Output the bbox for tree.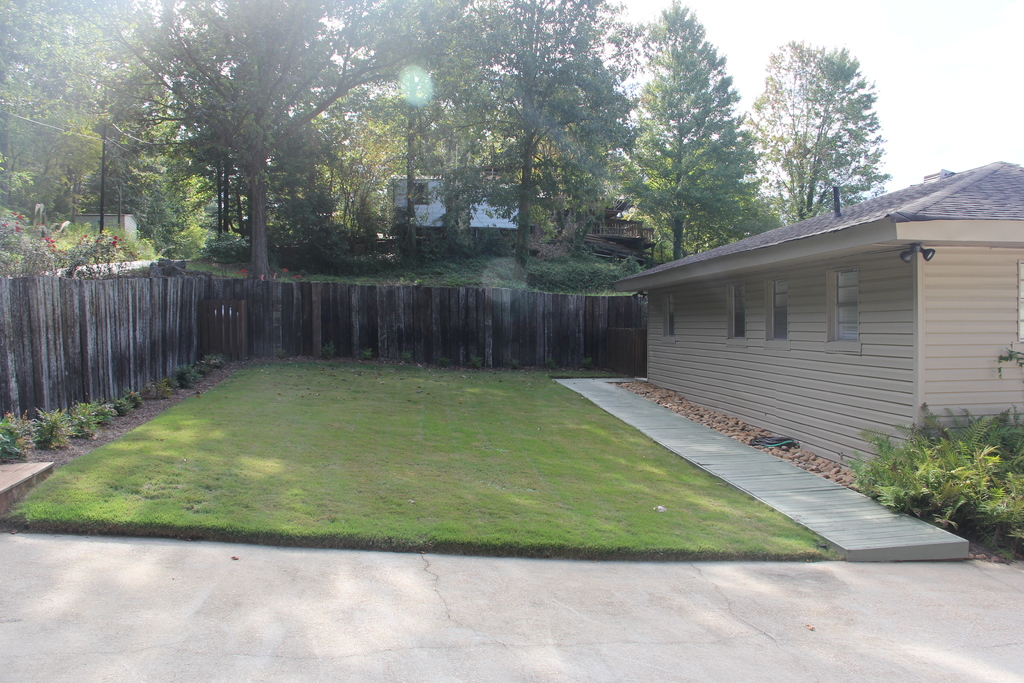
box(751, 47, 889, 218).
